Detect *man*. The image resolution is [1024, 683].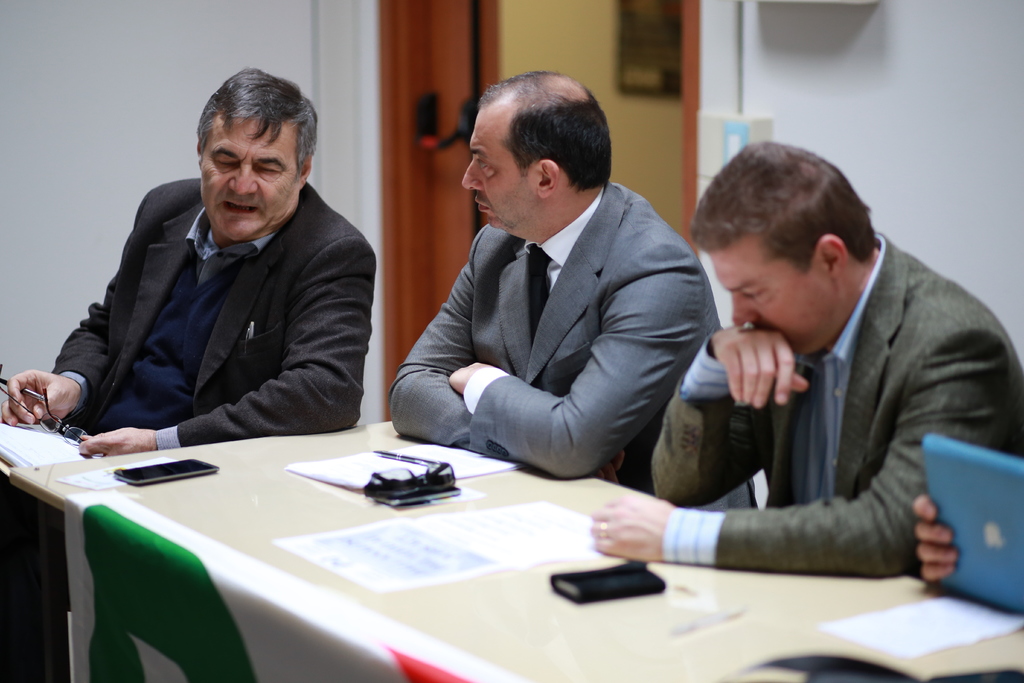
crop(370, 62, 742, 531).
